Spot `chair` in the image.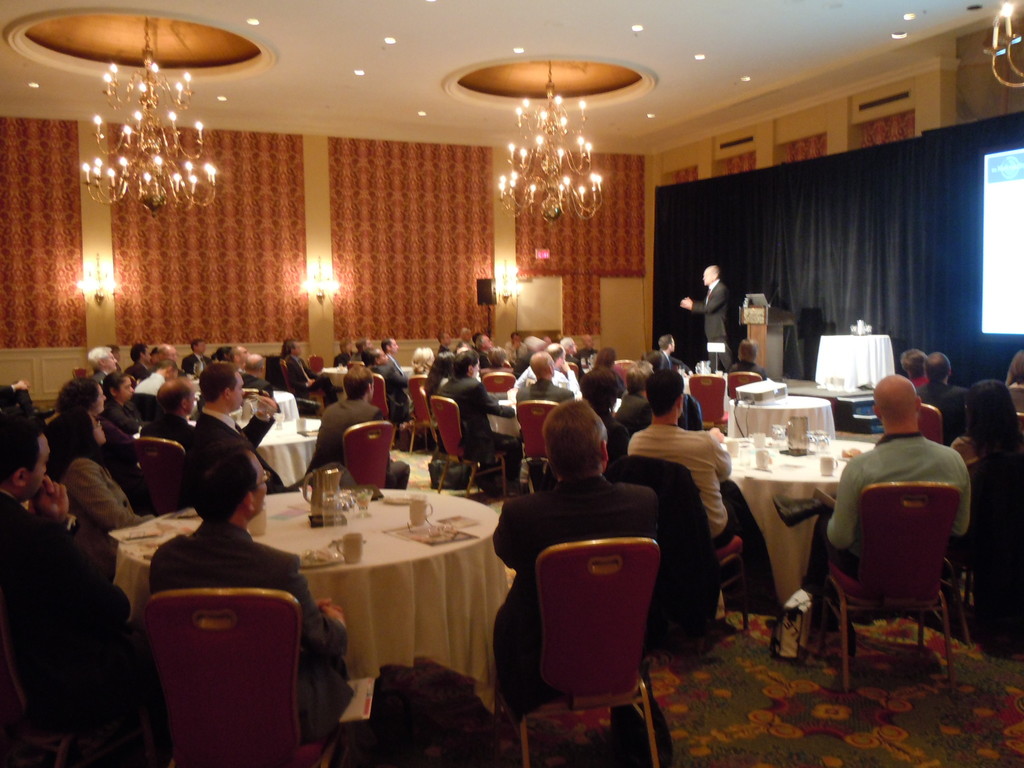
`chair` found at 480 373 516 399.
